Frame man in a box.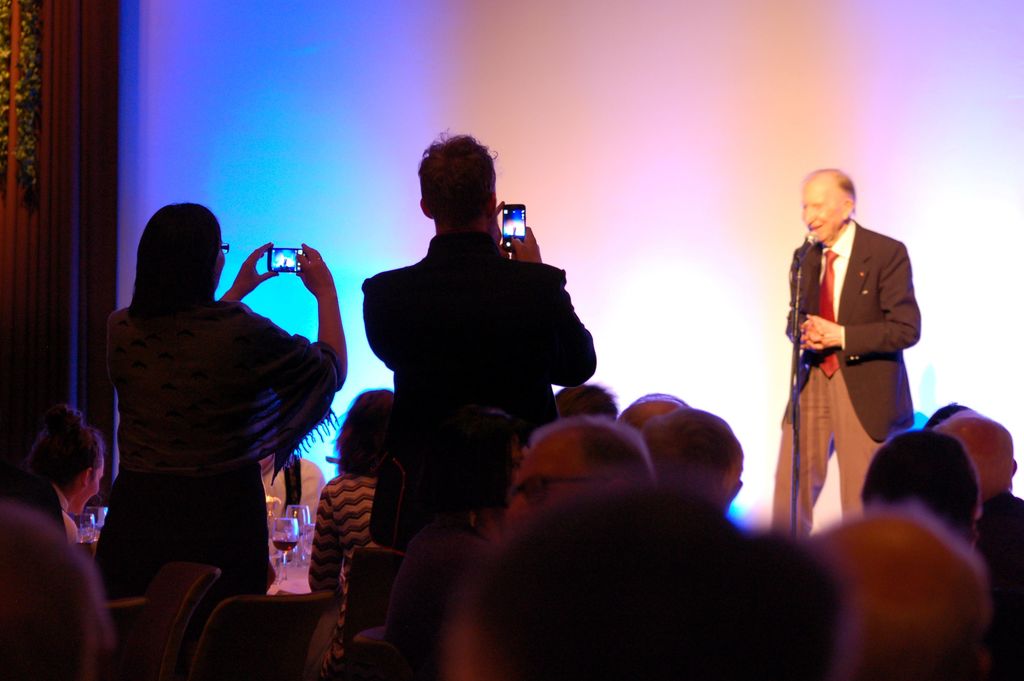
365 134 596 555.
